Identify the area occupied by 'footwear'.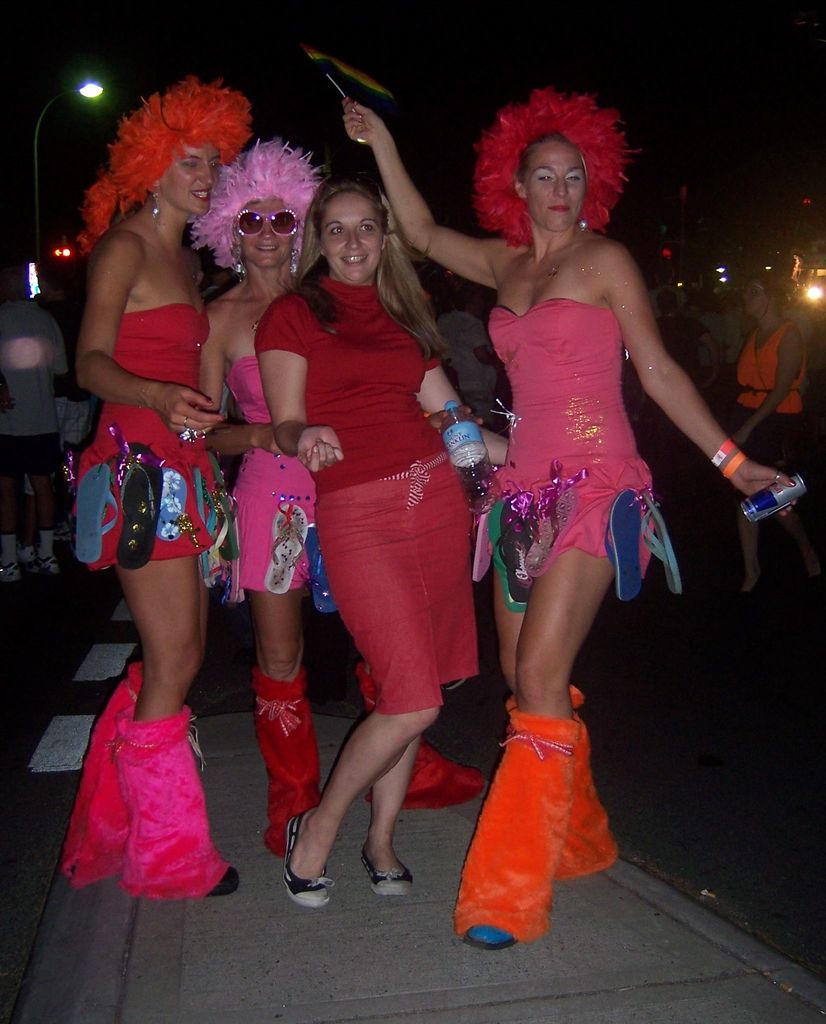
Area: bbox=[358, 664, 491, 810].
